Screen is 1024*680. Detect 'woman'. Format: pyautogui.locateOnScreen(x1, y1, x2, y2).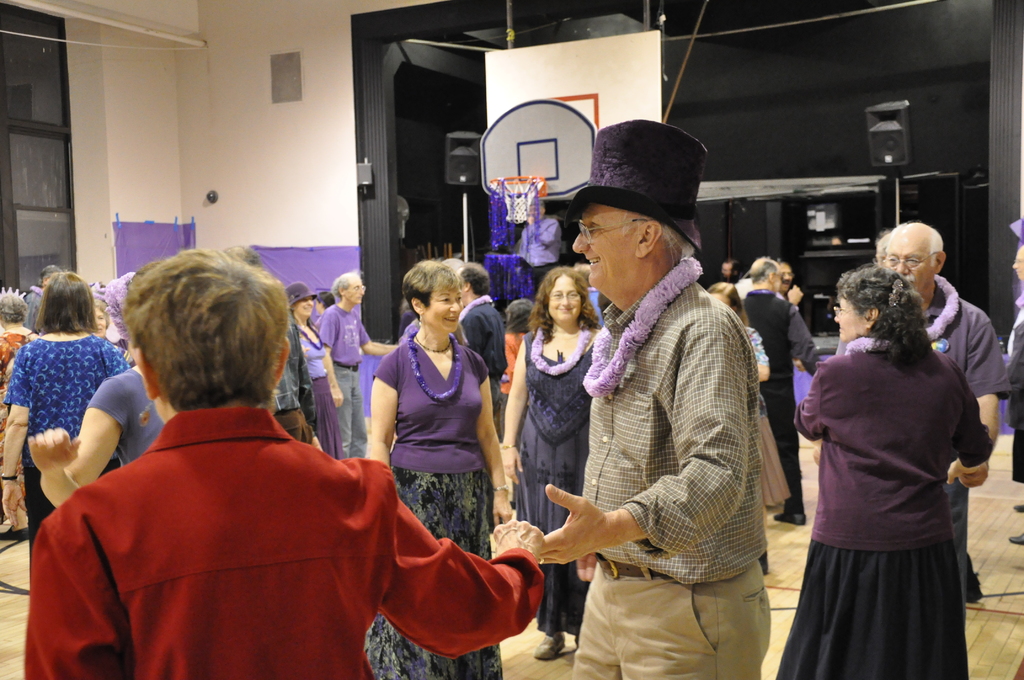
pyautogui.locateOnScreen(26, 357, 166, 513).
